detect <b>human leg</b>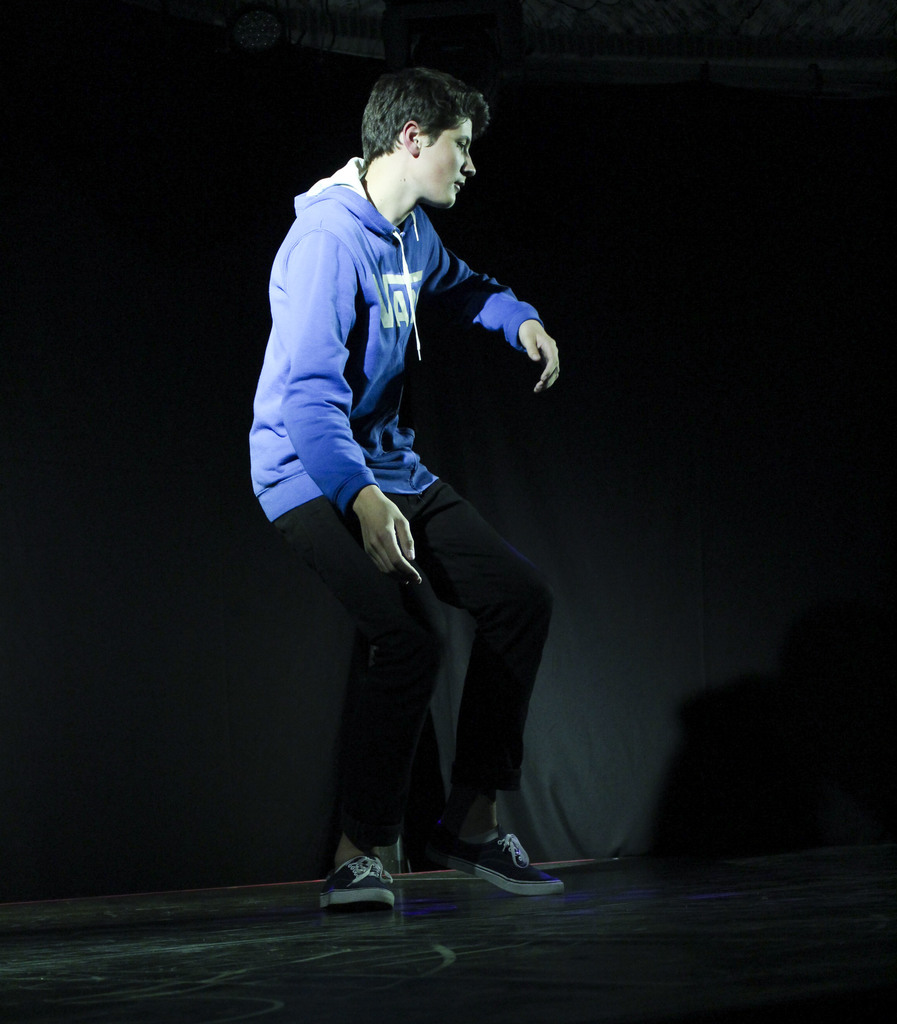
Rect(267, 508, 442, 902)
